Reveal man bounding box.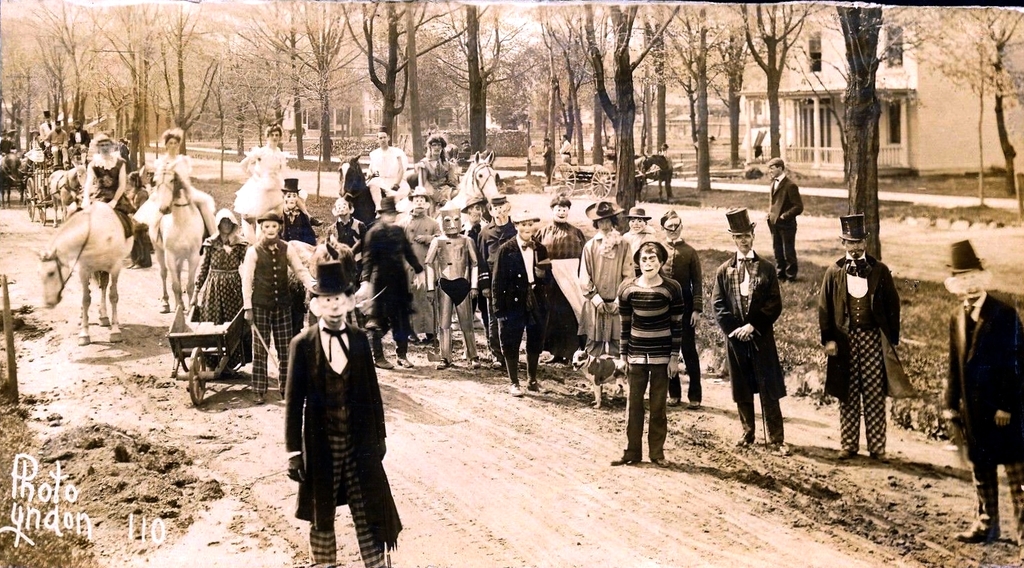
Revealed: crop(275, 248, 392, 545).
